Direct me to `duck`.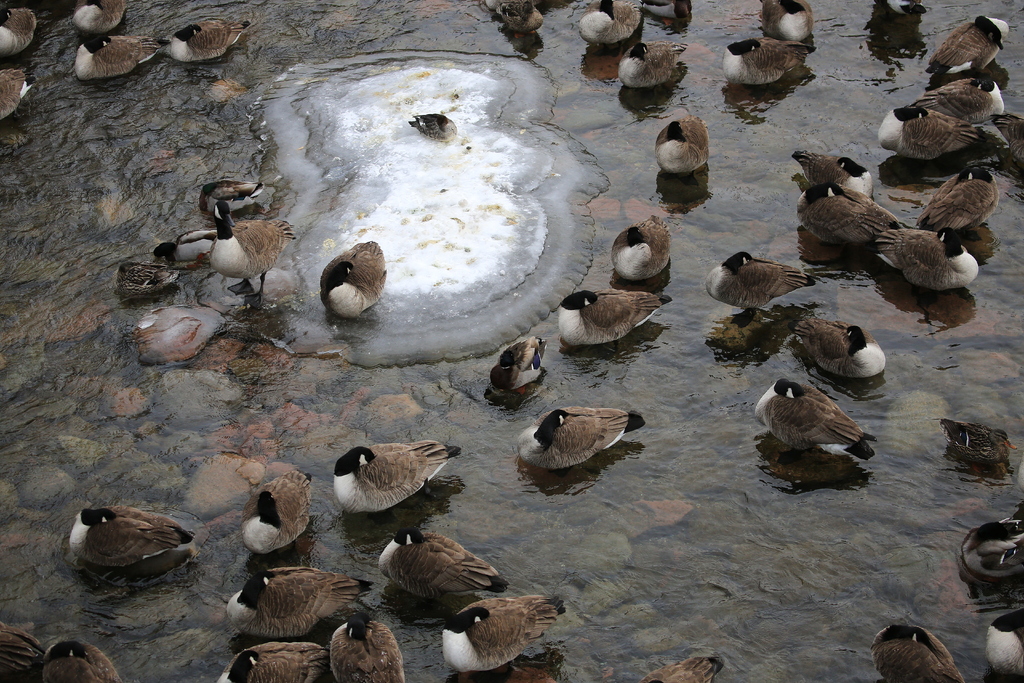
Direction: select_region(646, 0, 702, 17).
